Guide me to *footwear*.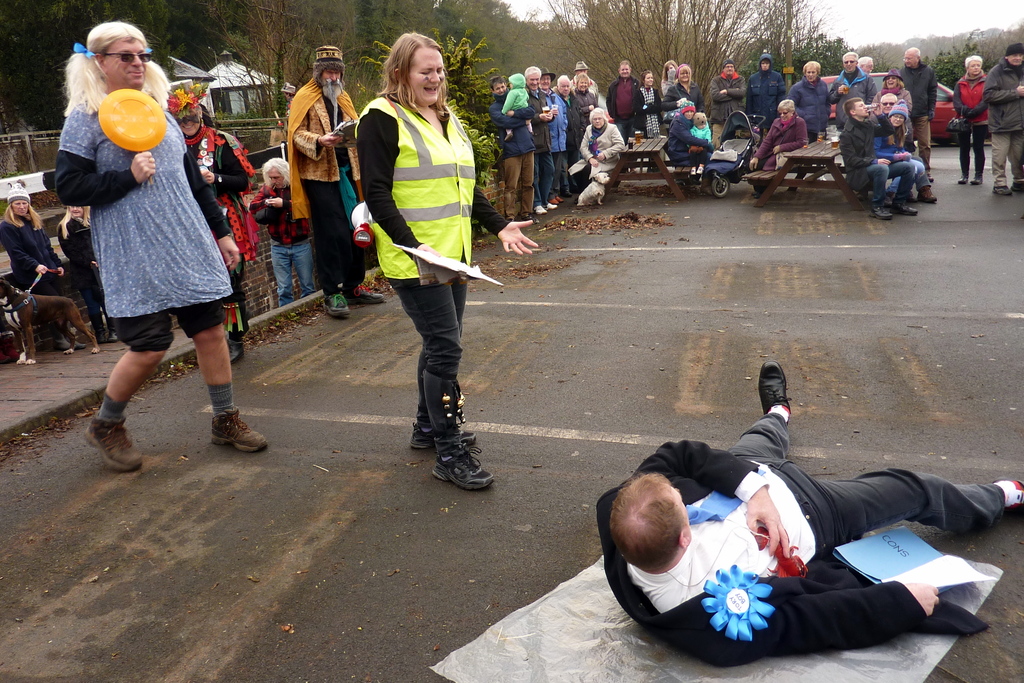
Guidance: [x1=88, y1=409, x2=143, y2=473].
